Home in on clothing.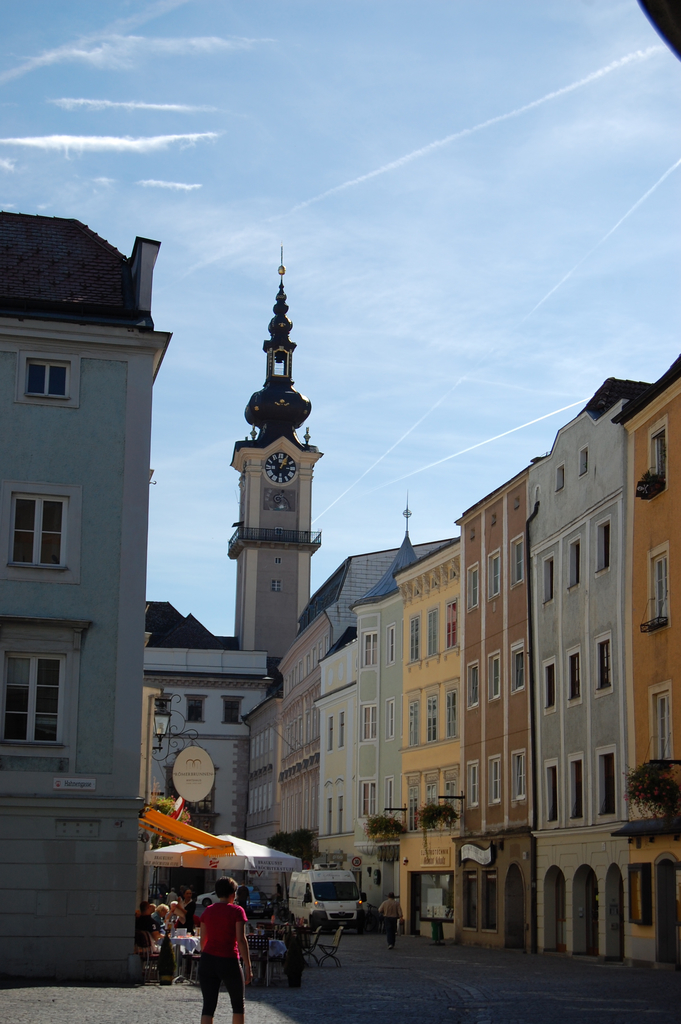
Homed in at {"x1": 379, "y1": 898, "x2": 405, "y2": 945}.
